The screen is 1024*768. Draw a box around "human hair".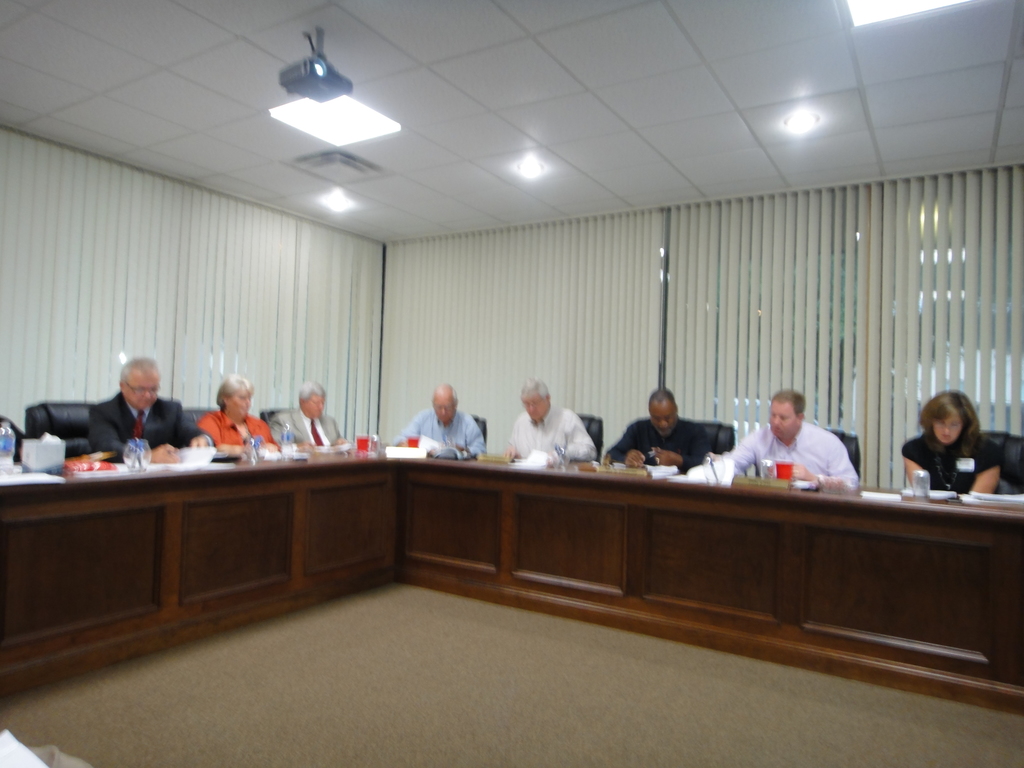
pyautogui.locateOnScreen(295, 380, 324, 405).
